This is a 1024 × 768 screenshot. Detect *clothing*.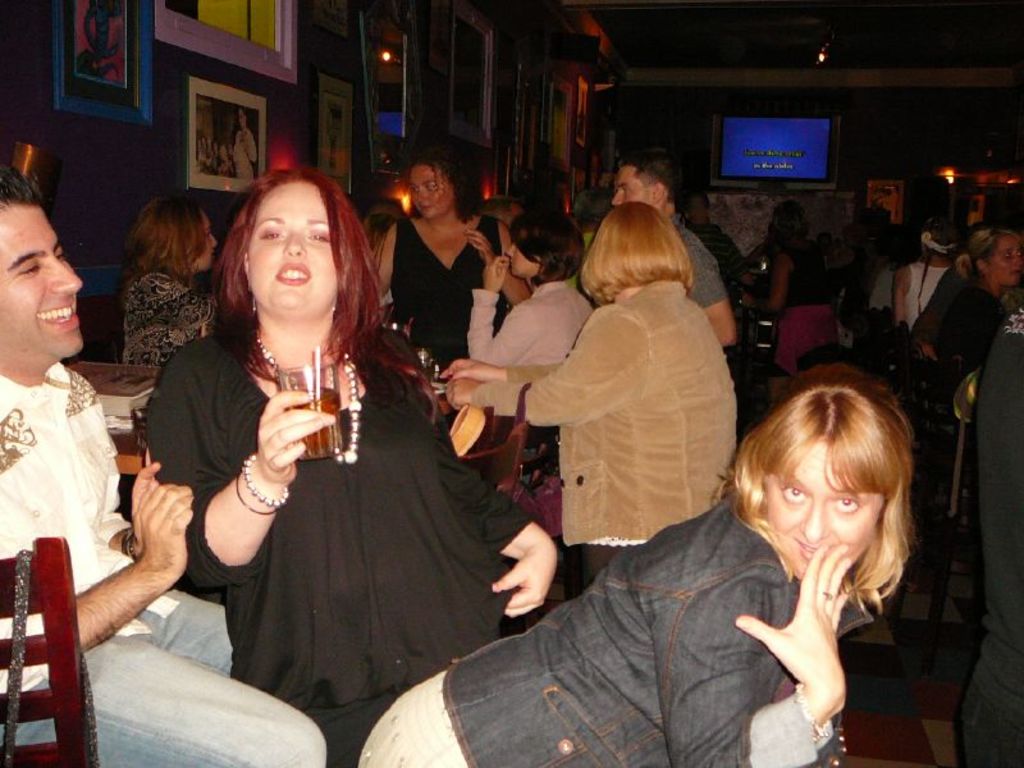
select_region(467, 266, 594, 362).
